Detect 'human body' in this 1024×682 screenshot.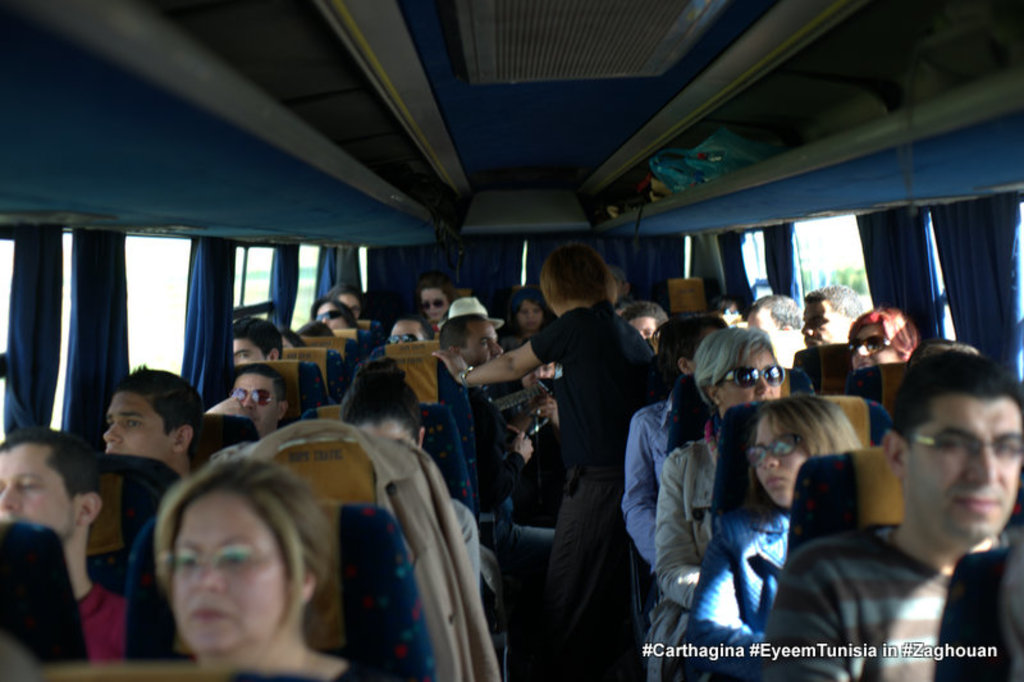
Detection: 415:280:472:331.
